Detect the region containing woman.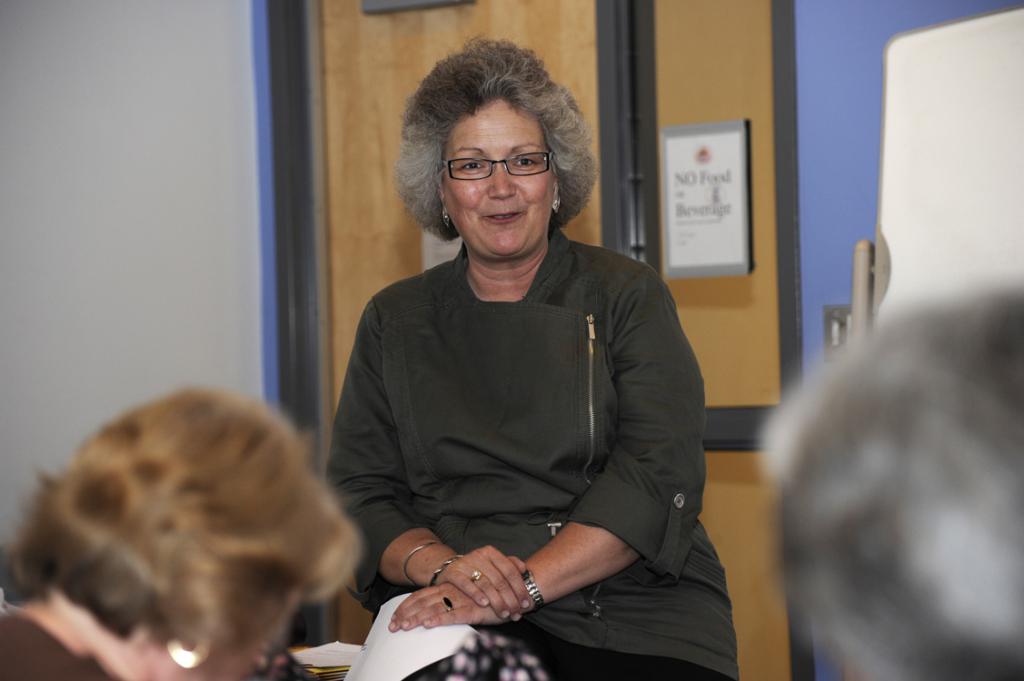
<bbox>0, 388, 363, 680</bbox>.
